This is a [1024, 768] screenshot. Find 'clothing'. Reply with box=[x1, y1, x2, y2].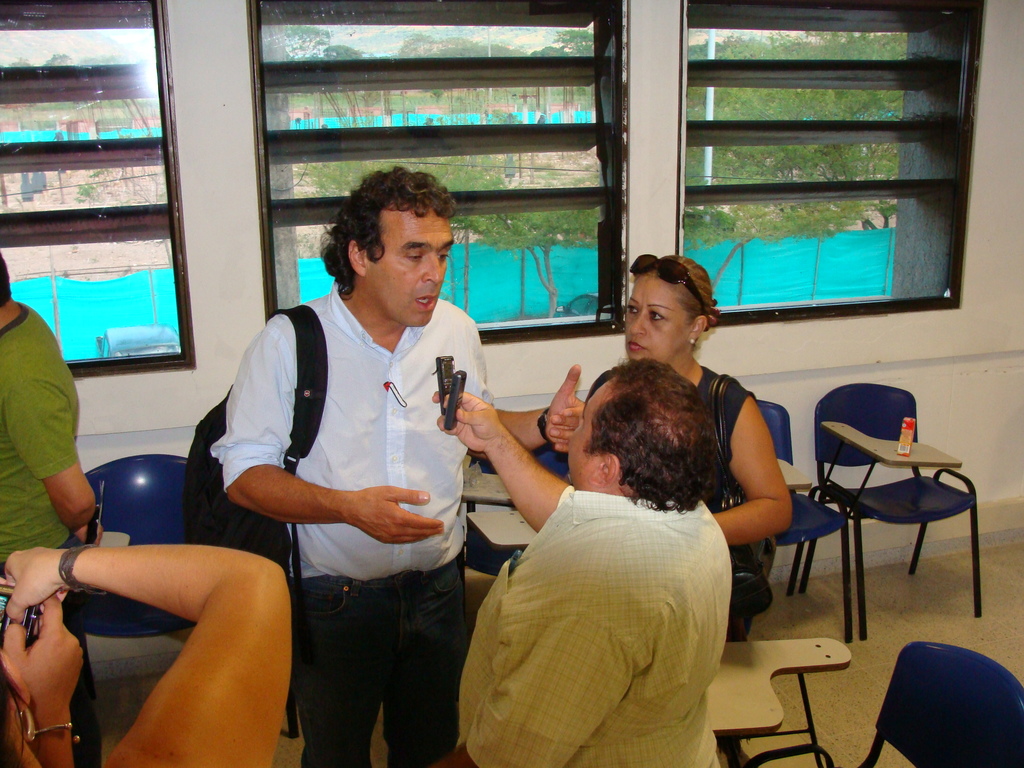
box=[681, 371, 764, 622].
